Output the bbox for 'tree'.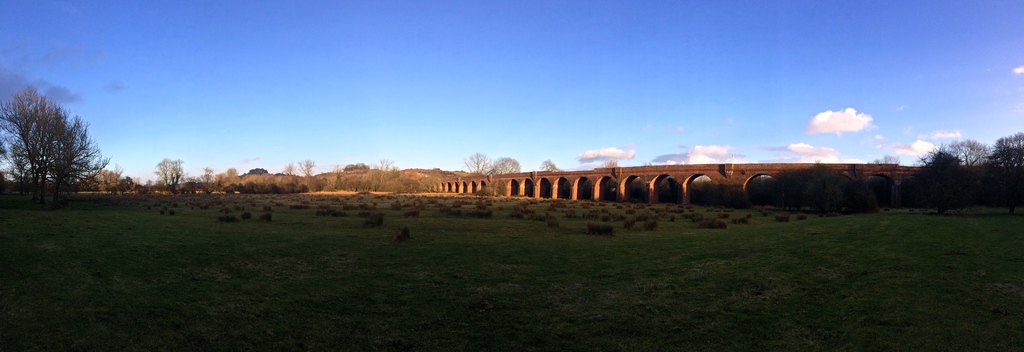
BBox(154, 156, 193, 203).
